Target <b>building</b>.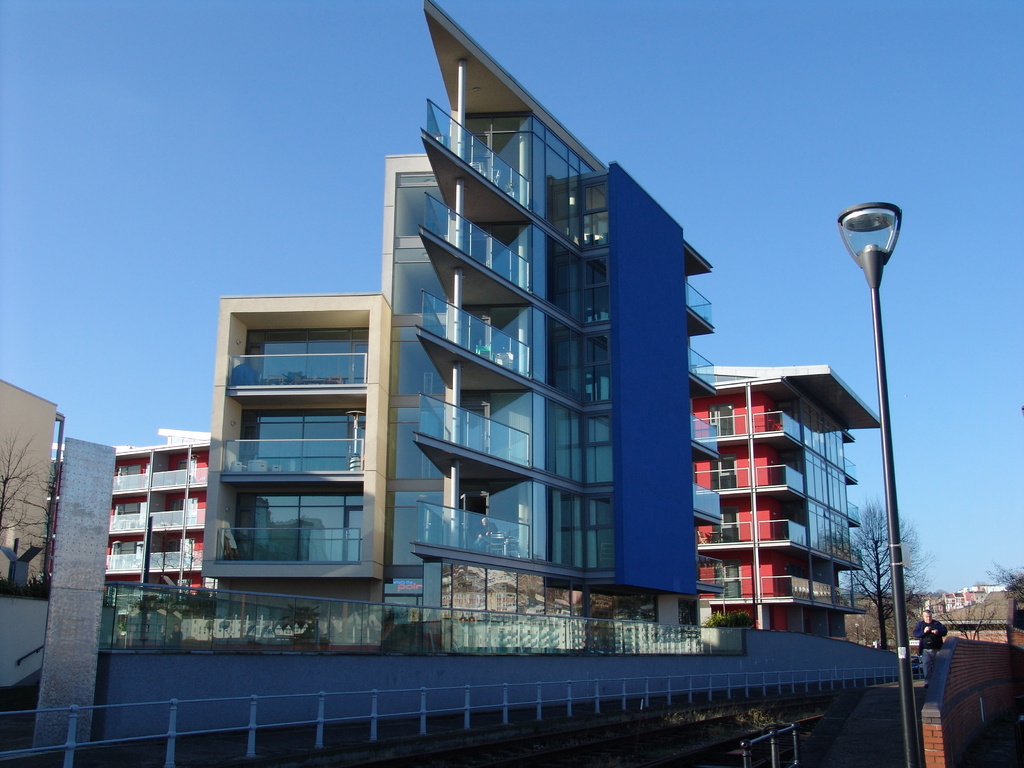
Target region: 847, 593, 1023, 648.
